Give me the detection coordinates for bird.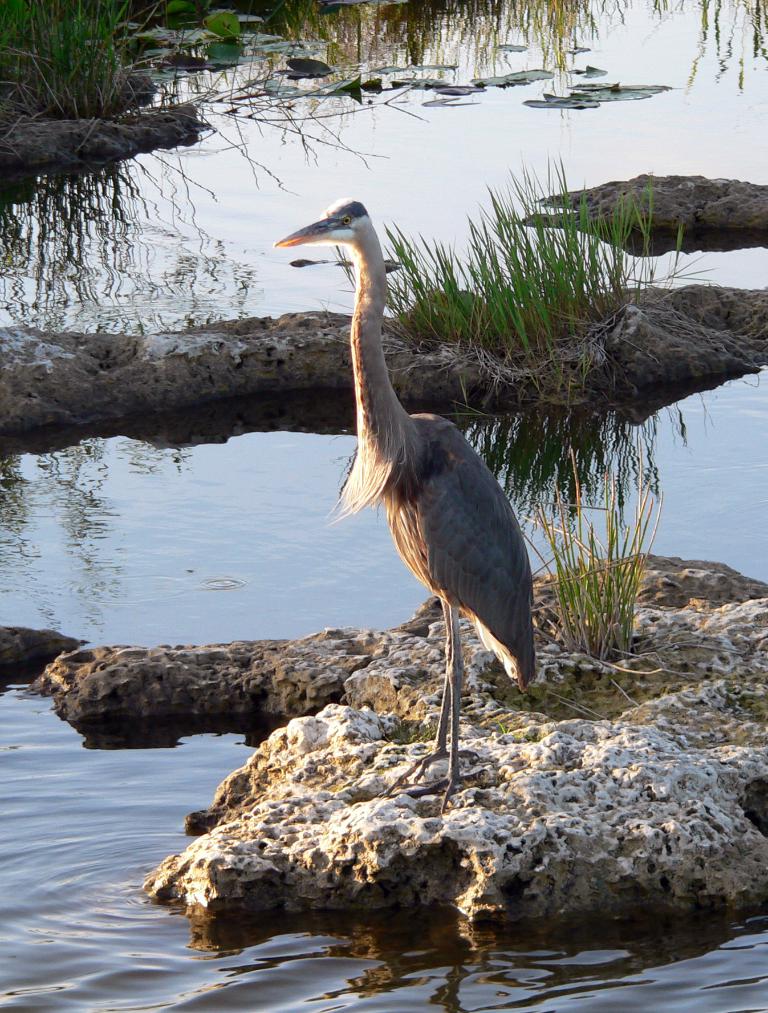
289 246 543 804.
